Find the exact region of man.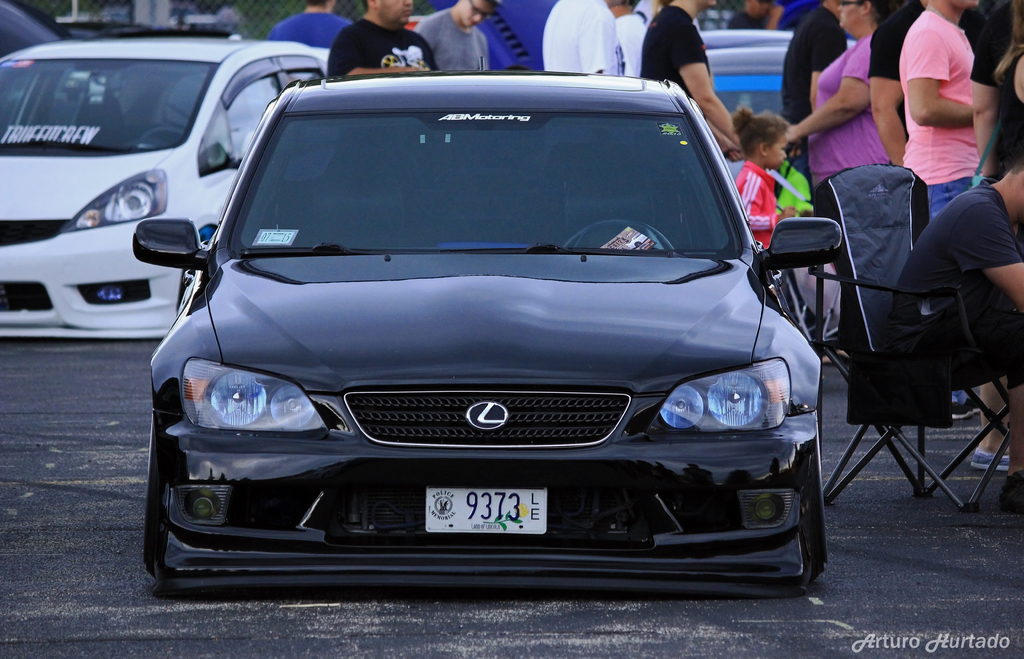
Exact region: BBox(410, 0, 493, 70).
